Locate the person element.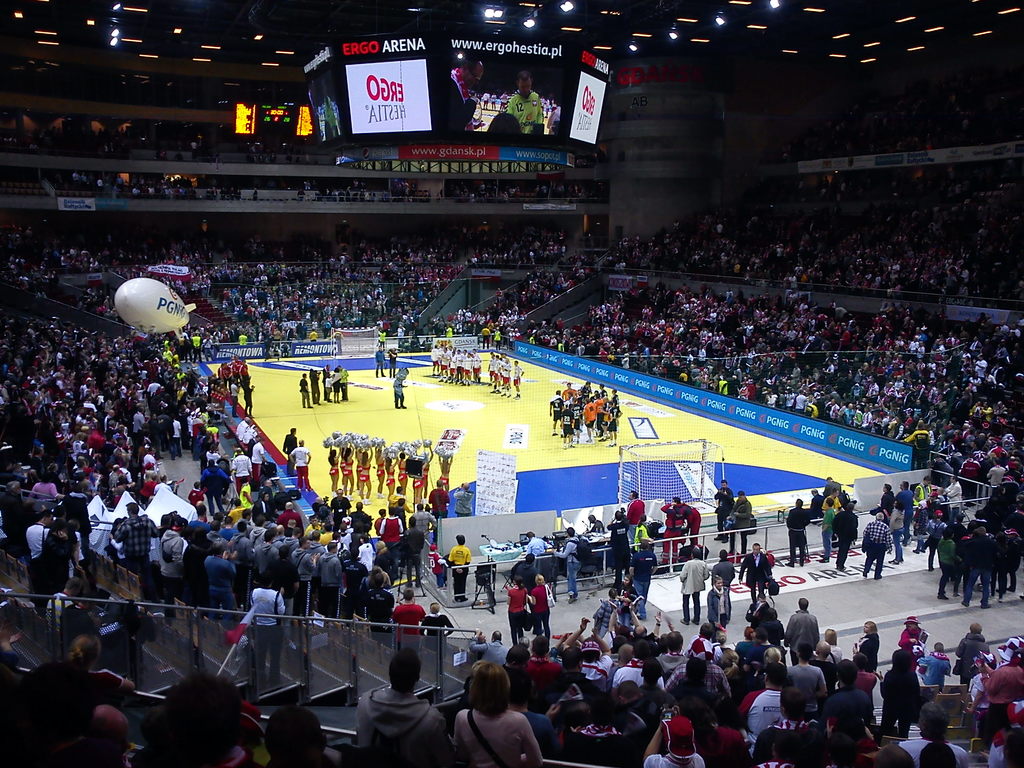
Element bbox: locate(451, 655, 543, 767).
